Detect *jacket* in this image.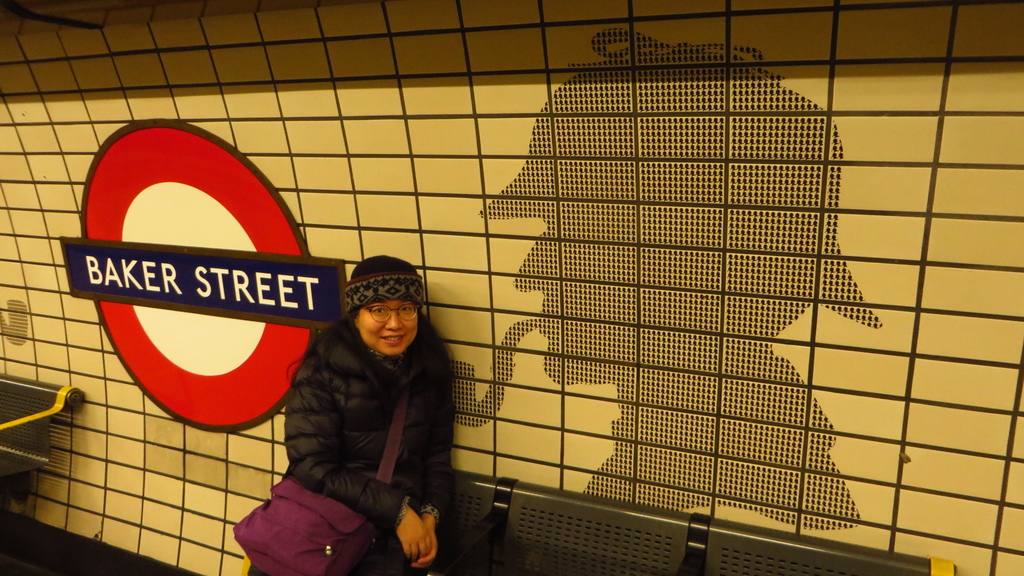
Detection: (left=257, top=271, right=462, bottom=575).
